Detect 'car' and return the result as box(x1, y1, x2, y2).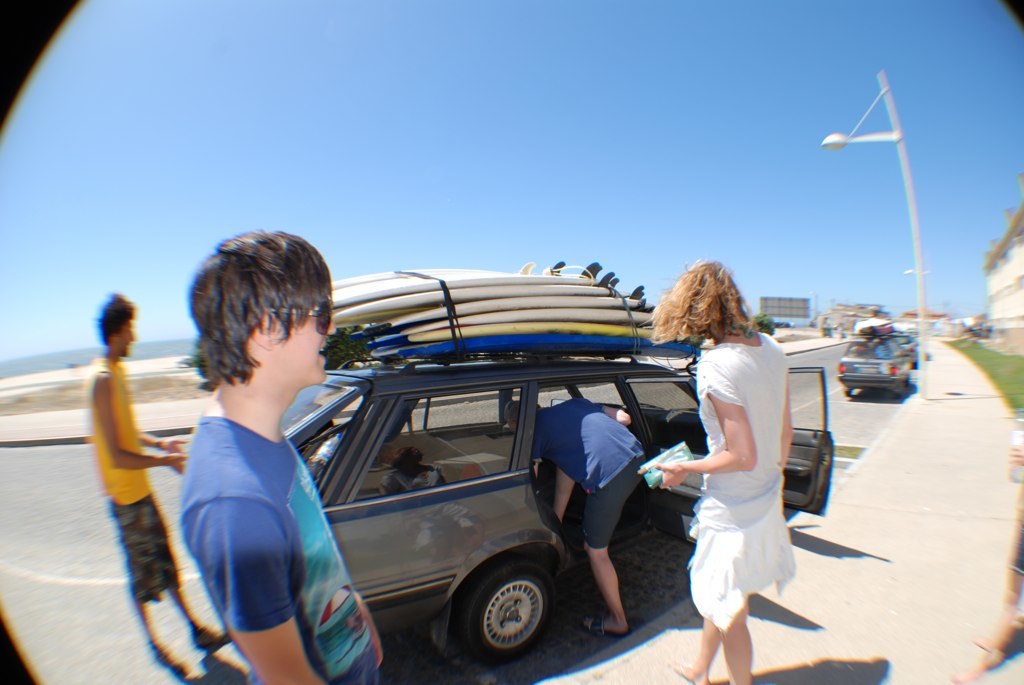
box(848, 330, 934, 405).
